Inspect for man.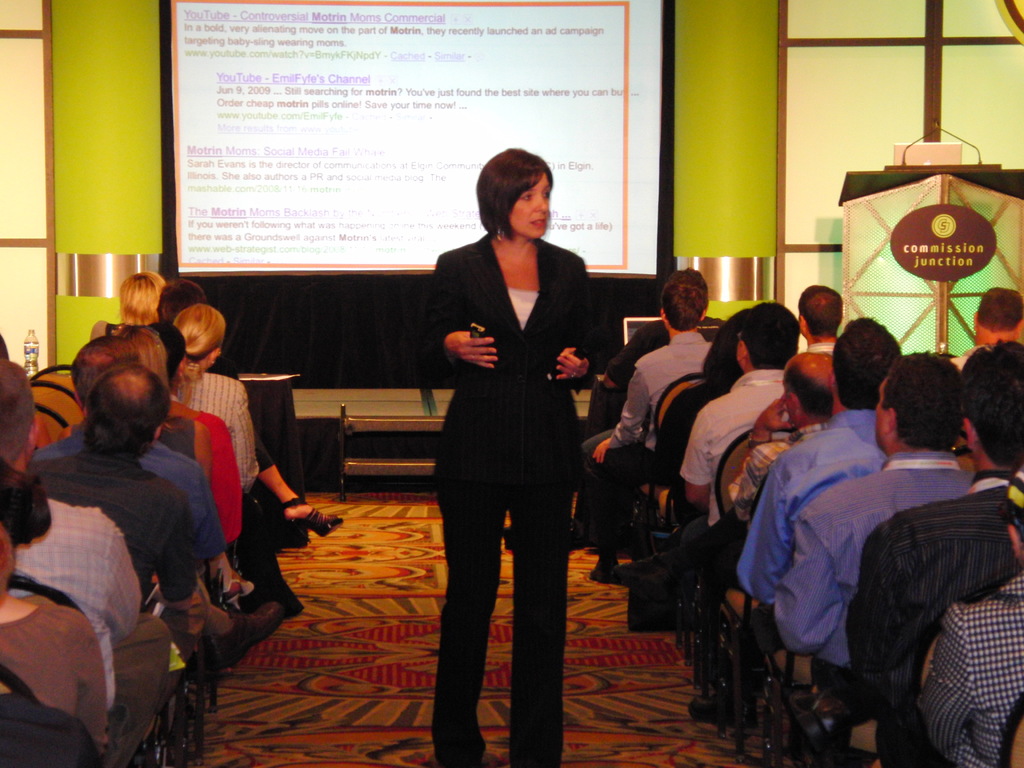
Inspection: bbox=(701, 346, 846, 503).
